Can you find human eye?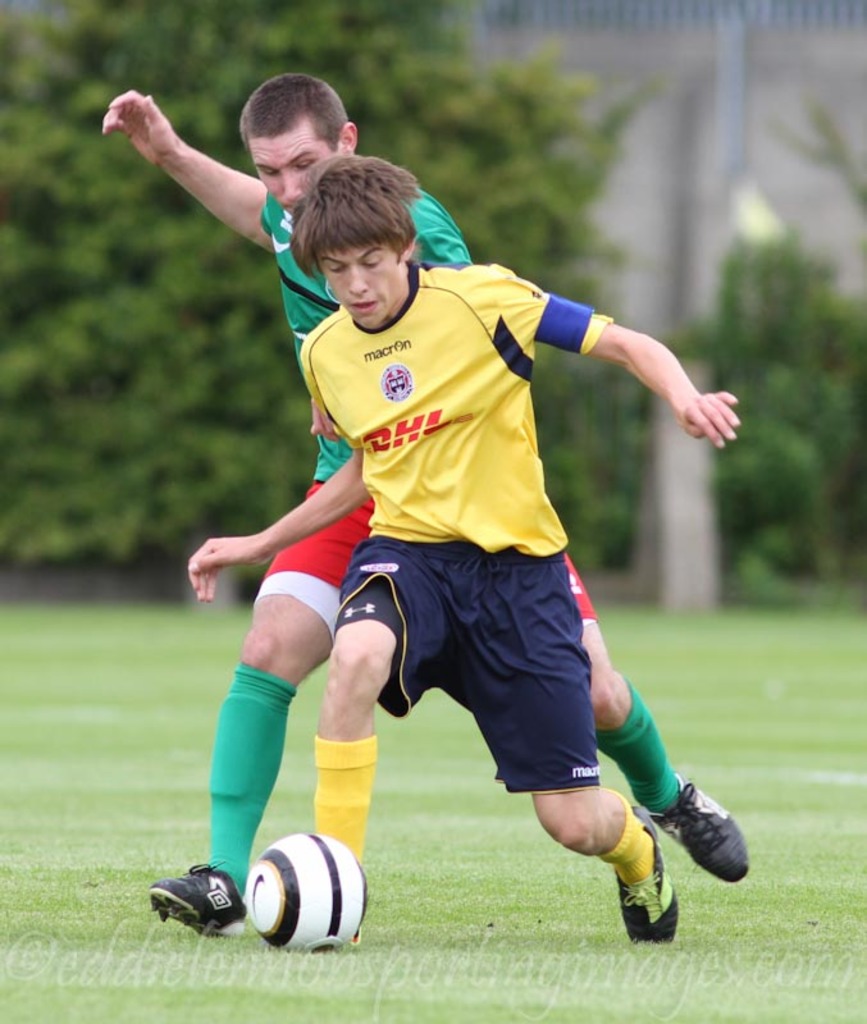
Yes, bounding box: (left=362, top=256, right=383, bottom=270).
